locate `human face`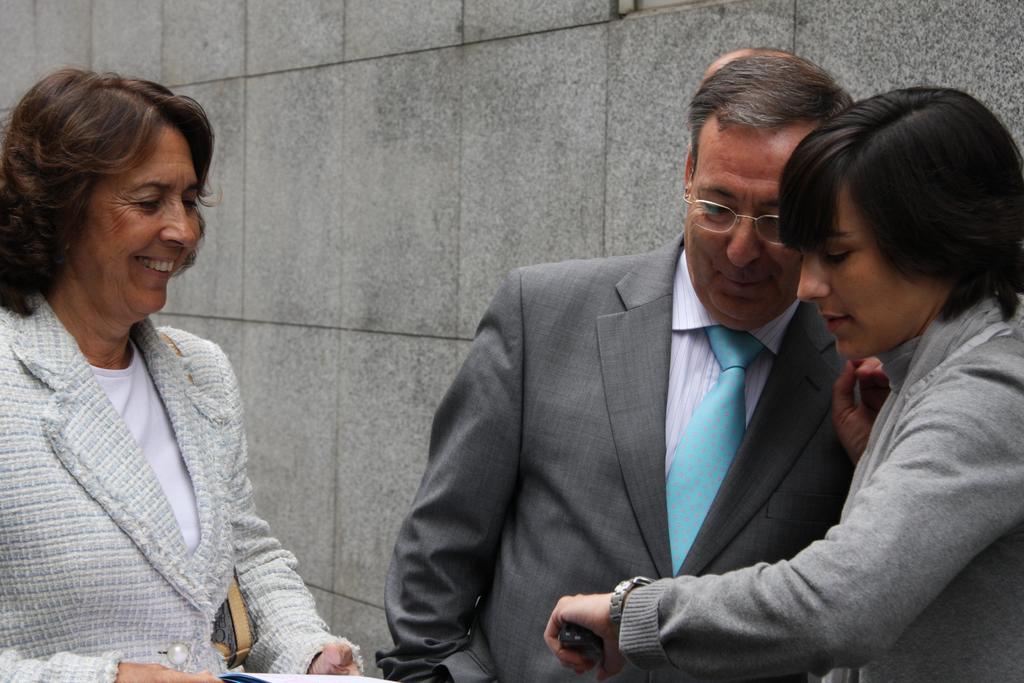
<box>796,183,956,363</box>
